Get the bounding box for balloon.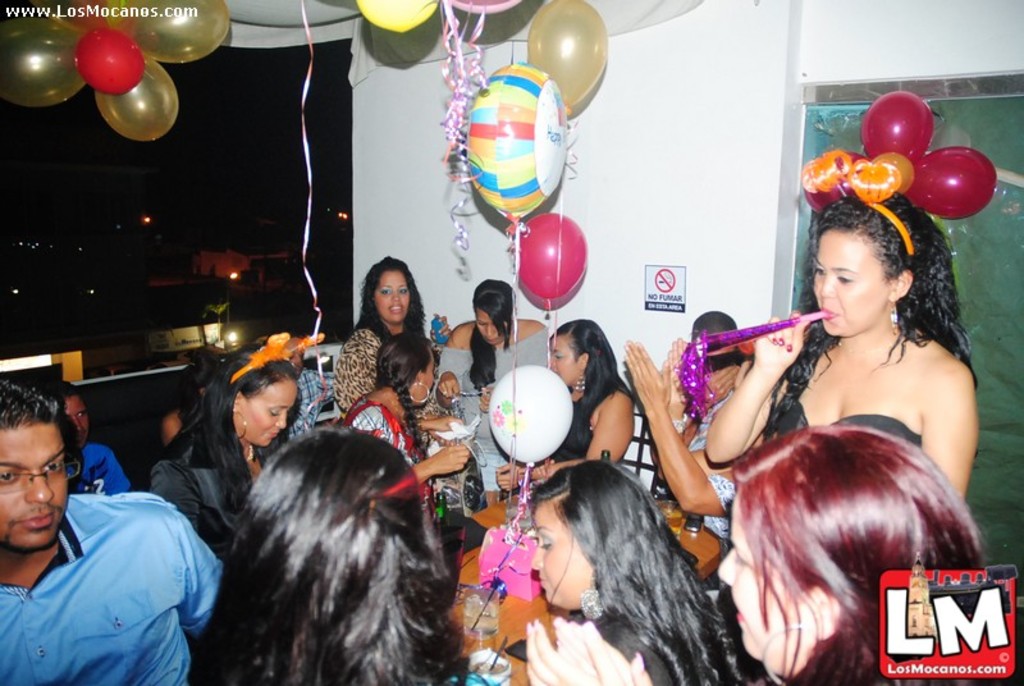
box=[513, 210, 585, 310].
